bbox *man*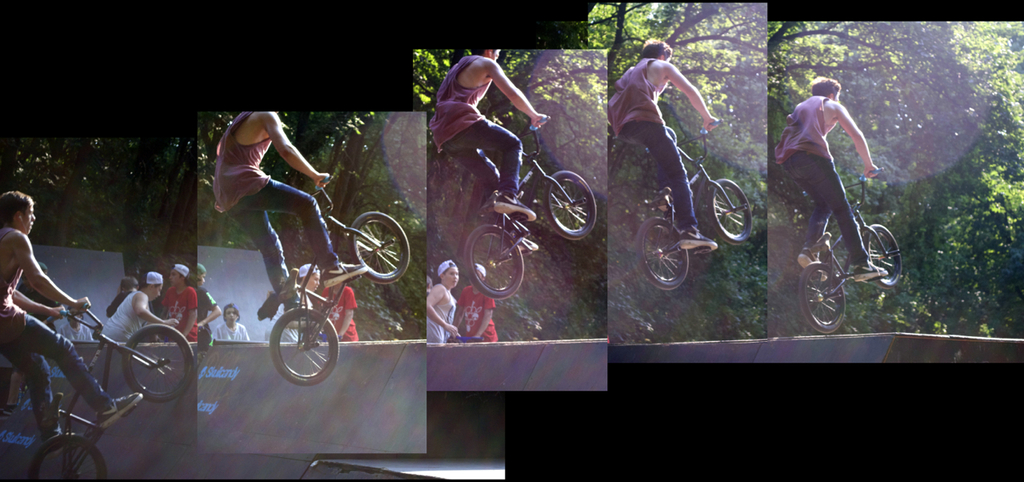
0, 177, 153, 449
